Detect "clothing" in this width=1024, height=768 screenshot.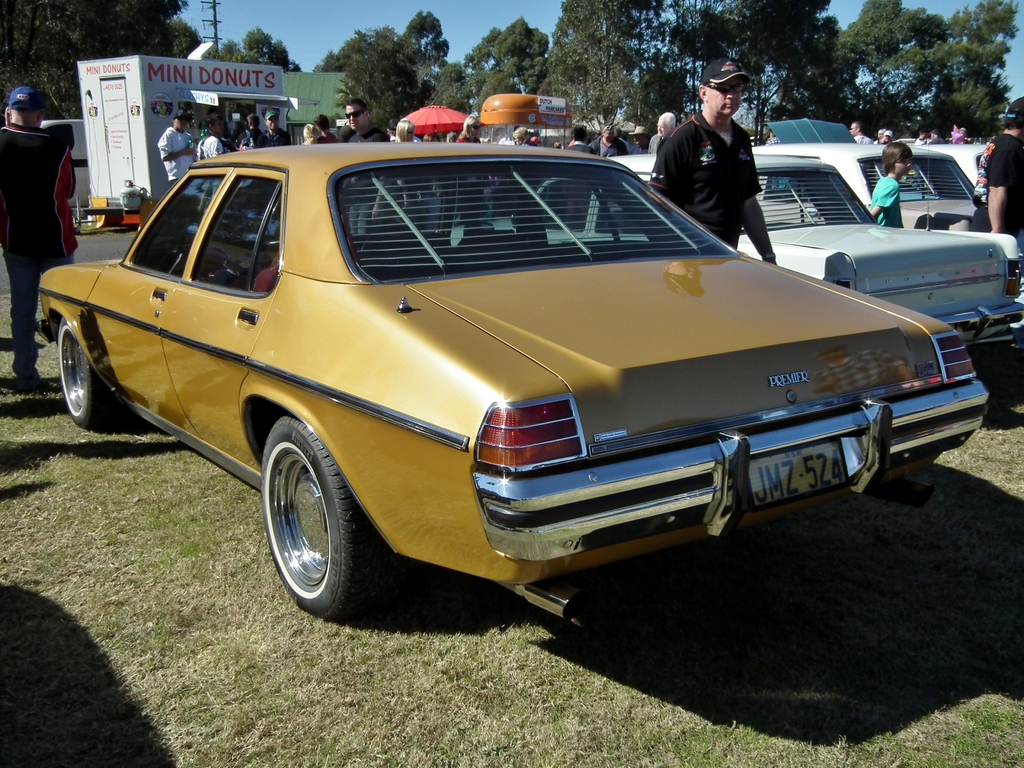
Detection: locate(337, 122, 390, 143).
